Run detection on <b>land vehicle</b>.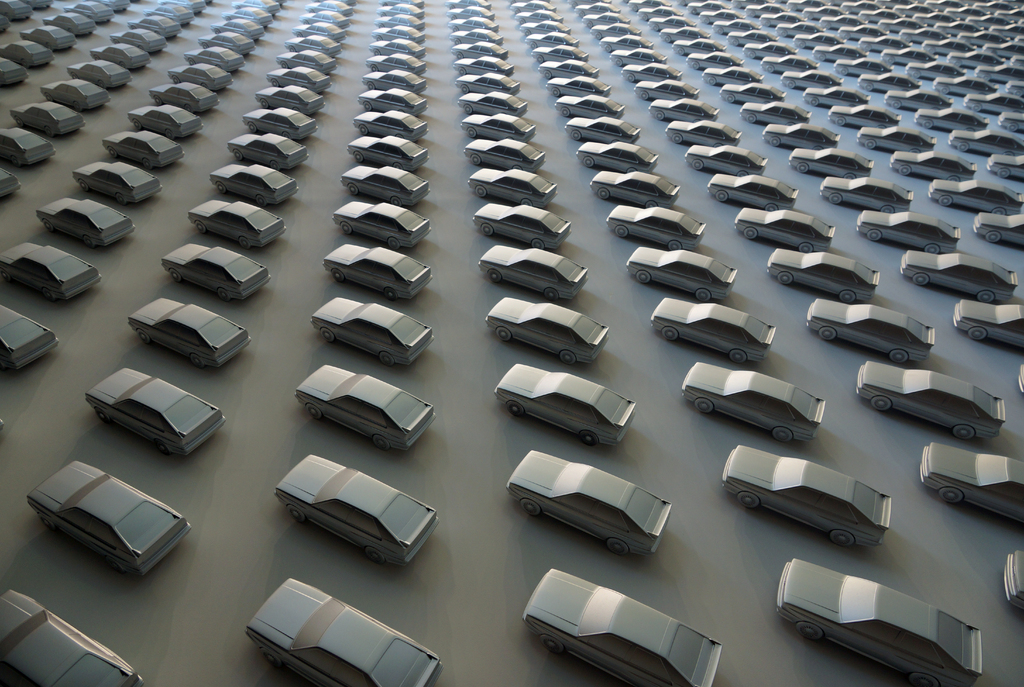
Result: <region>252, 440, 429, 580</region>.
